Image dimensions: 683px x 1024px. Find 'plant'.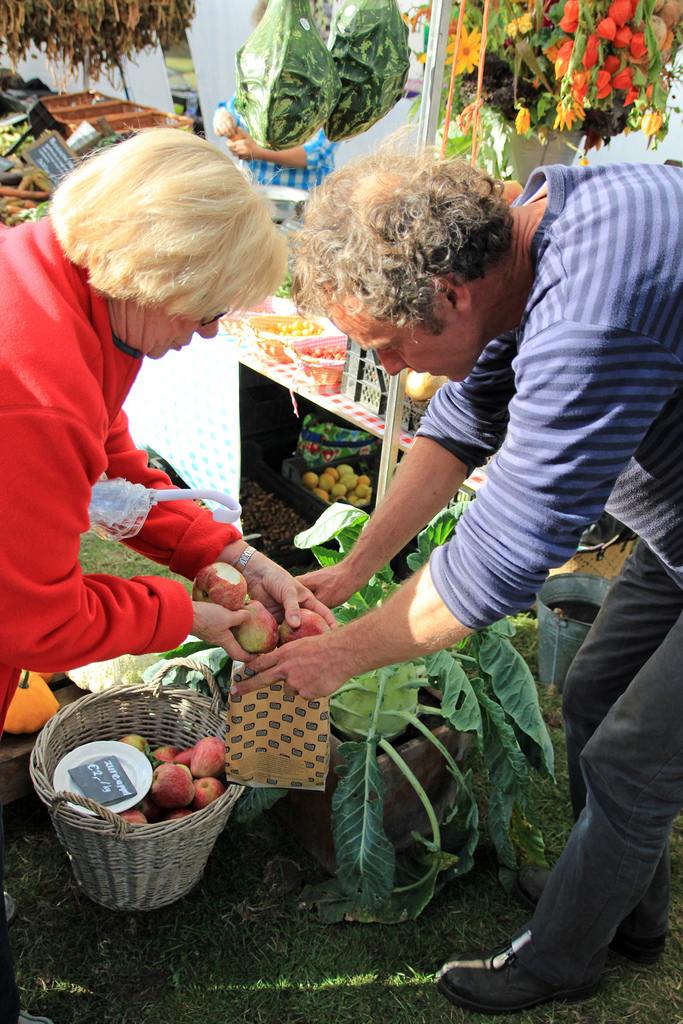
l=138, t=496, r=561, b=924.
